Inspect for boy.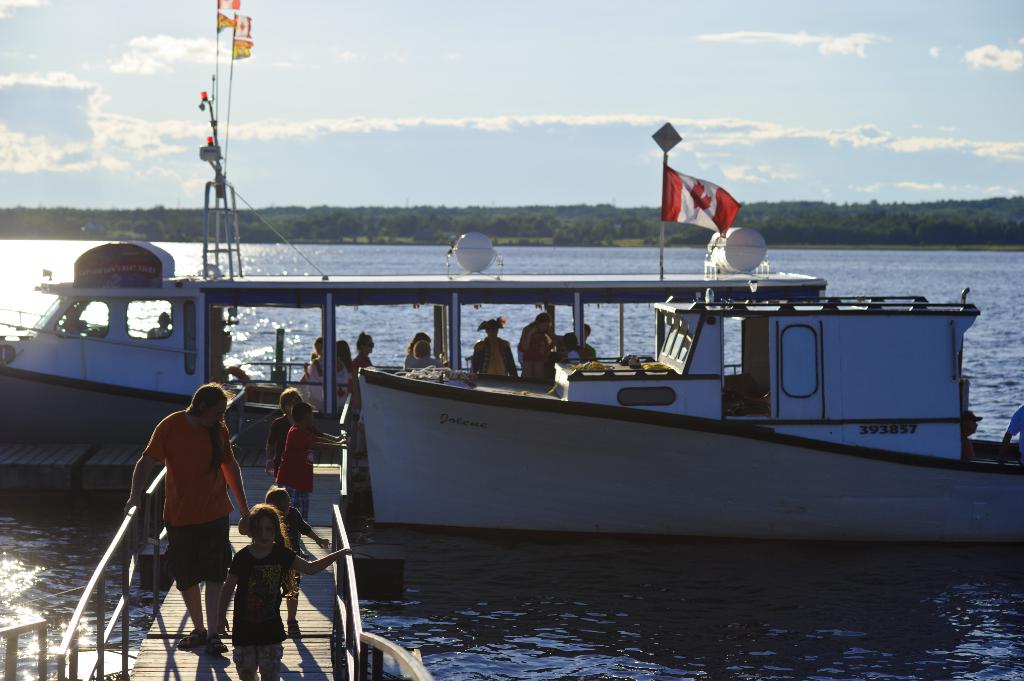
Inspection: rect(263, 387, 312, 481).
